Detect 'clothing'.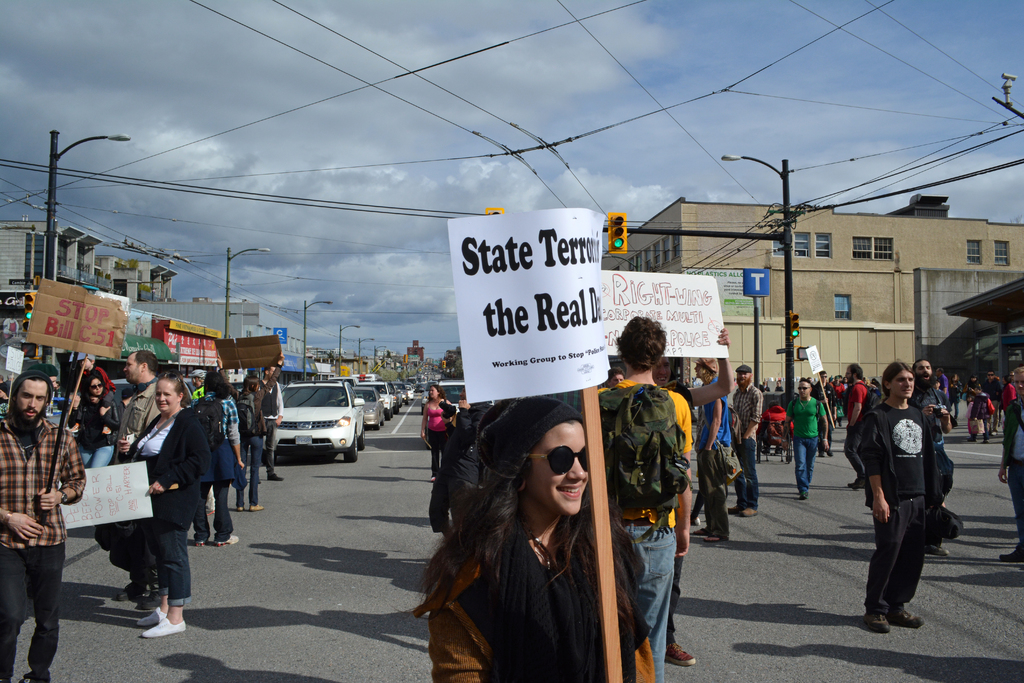
Detected at crop(964, 390, 984, 436).
